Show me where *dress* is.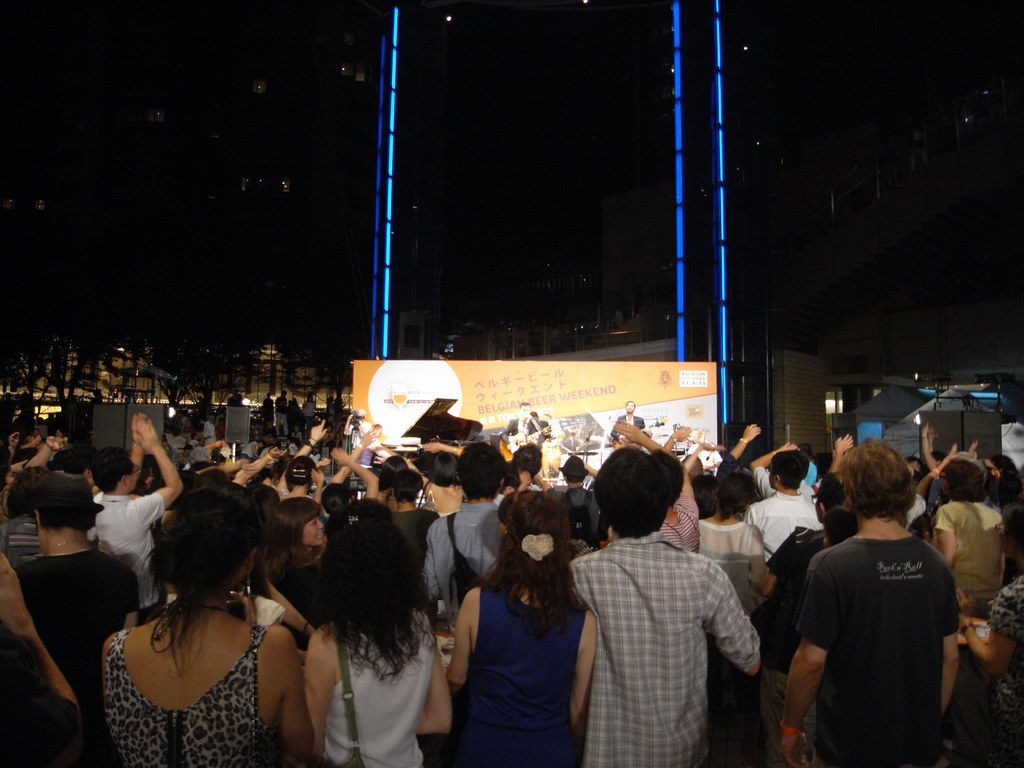
*dress* is at [449, 560, 589, 751].
